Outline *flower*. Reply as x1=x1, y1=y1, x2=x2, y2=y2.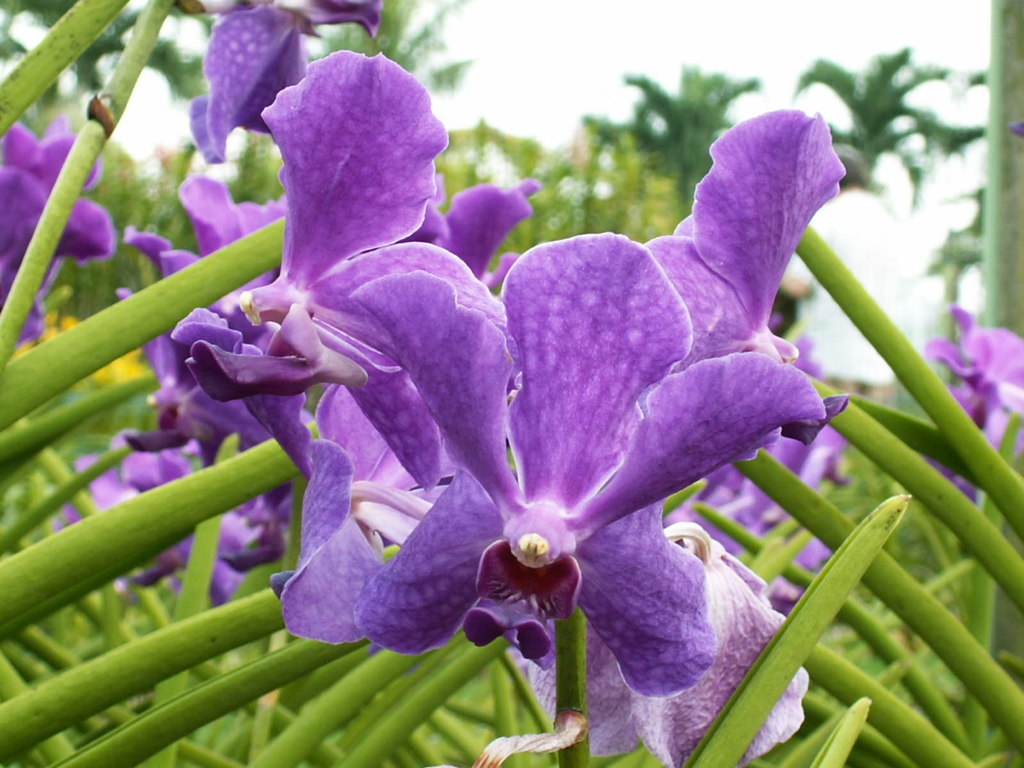
x1=223, y1=86, x2=865, y2=708.
